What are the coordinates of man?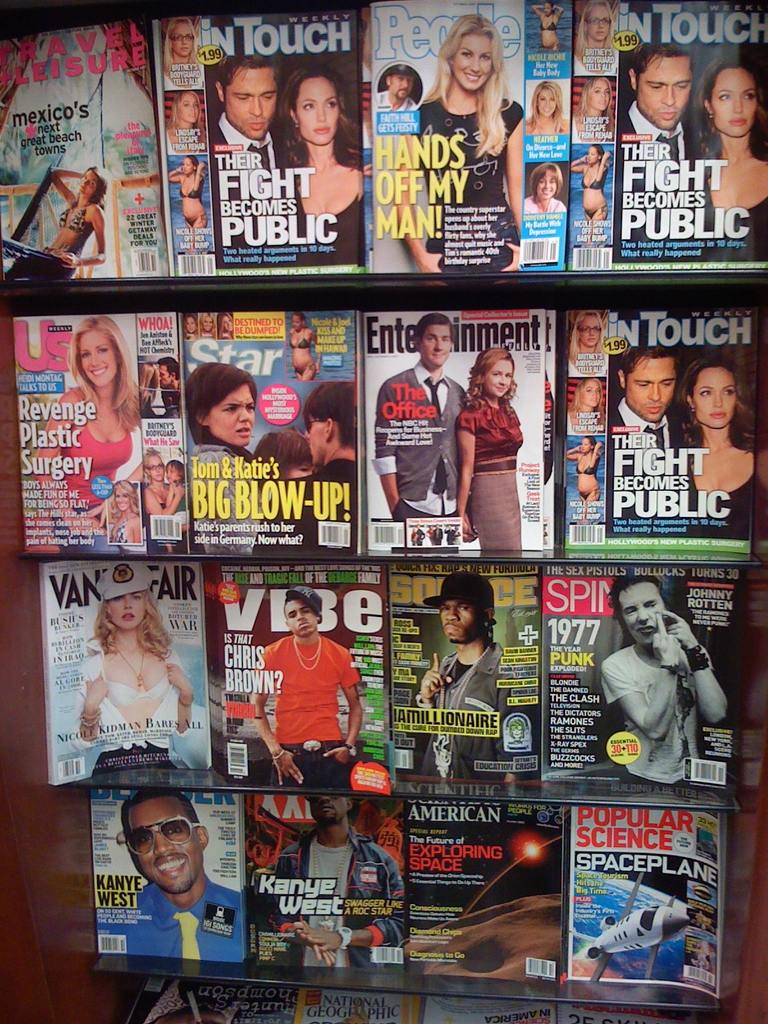
97 792 247 961.
